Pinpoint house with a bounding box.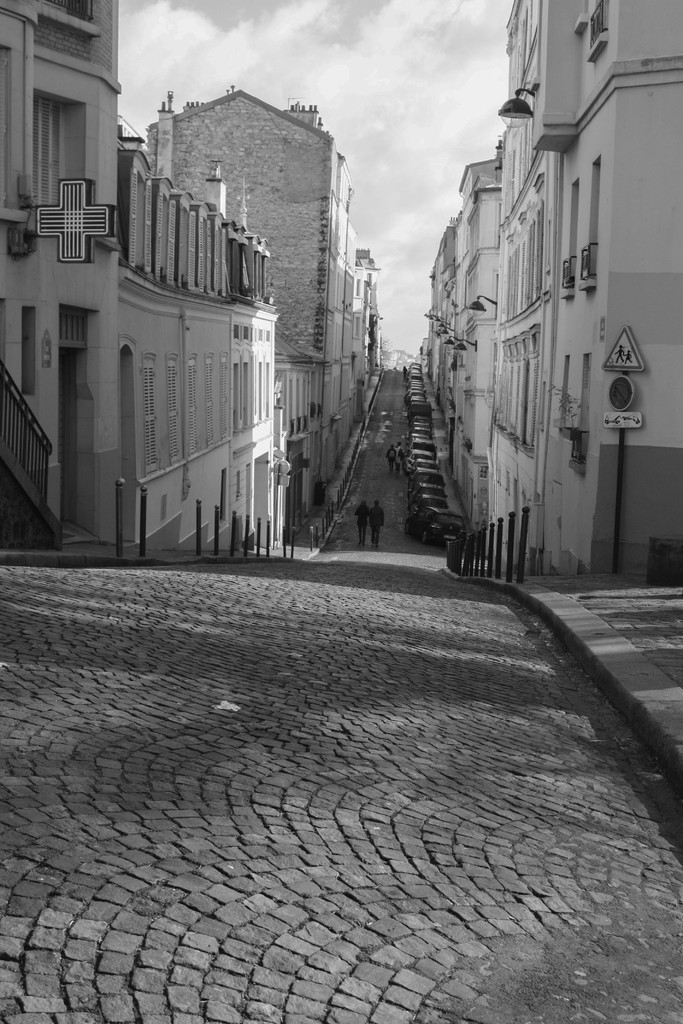
detection(137, 80, 382, 503).
